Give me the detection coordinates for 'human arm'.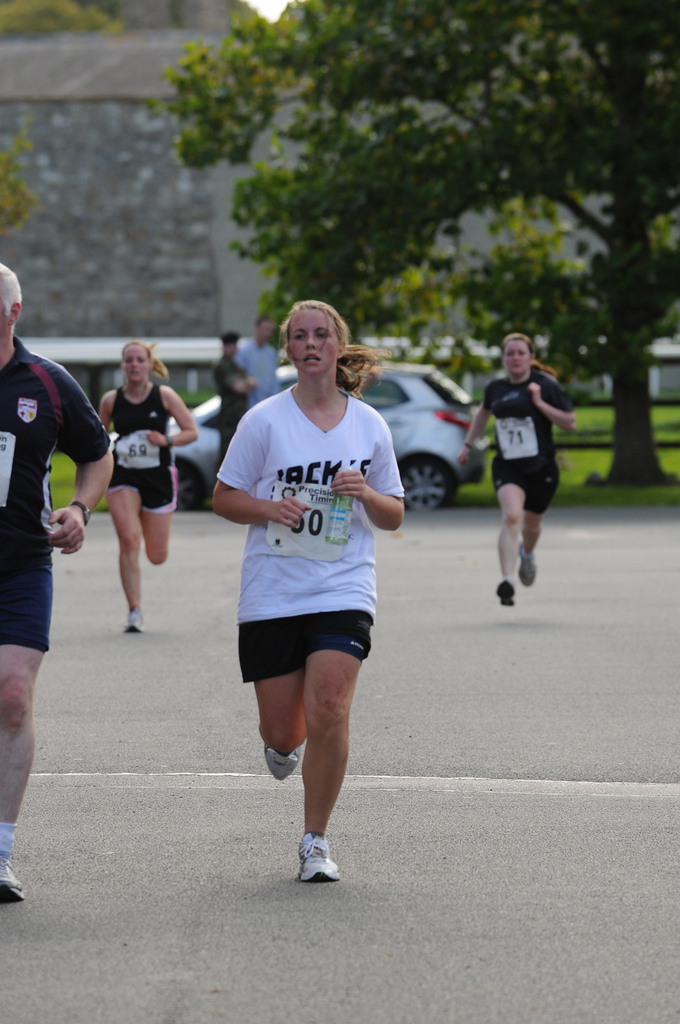
330 410 408 534.
